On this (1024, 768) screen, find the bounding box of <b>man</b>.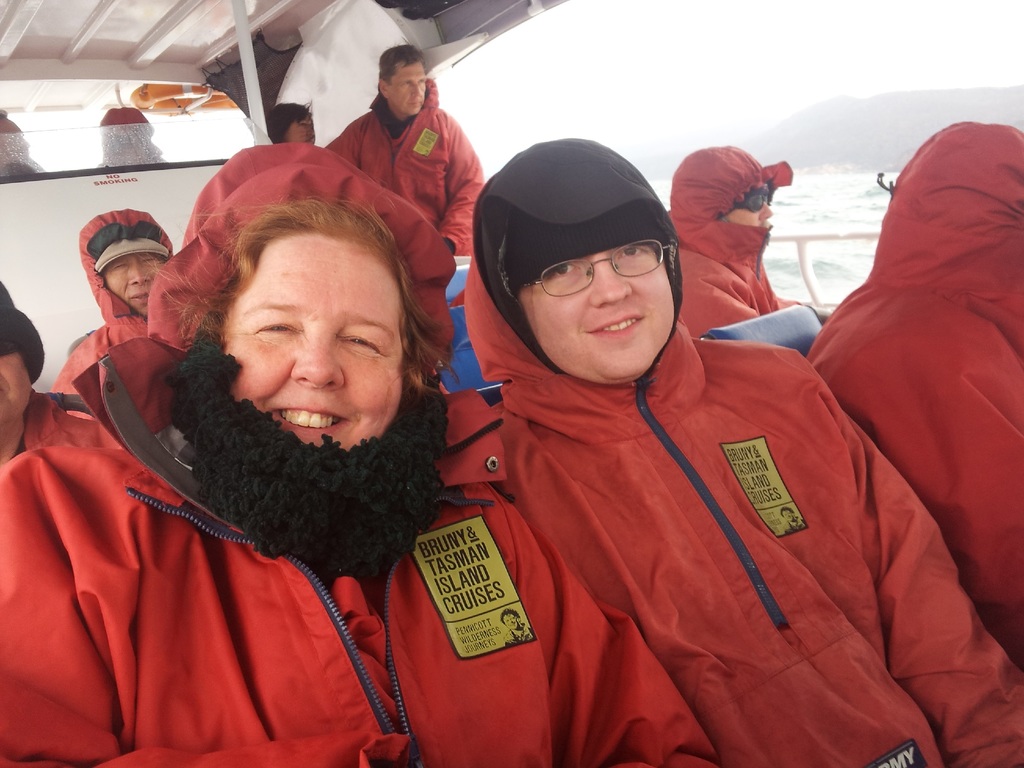
Bounding box: box(808, 120, 1023, 673).
